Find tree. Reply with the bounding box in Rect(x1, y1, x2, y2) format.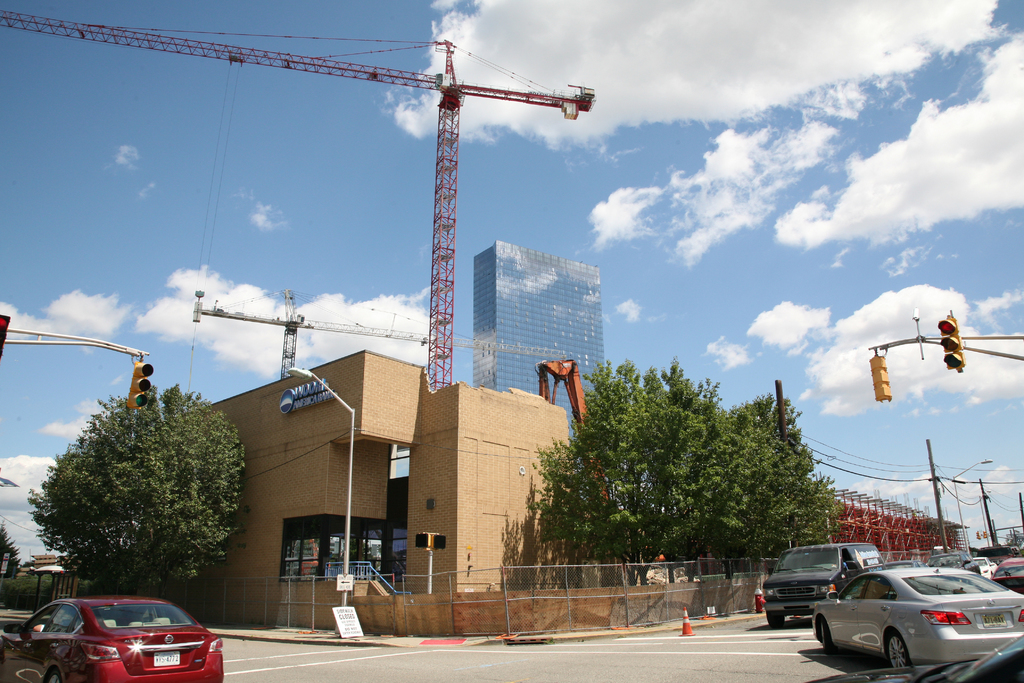
Rect(525, 354, 758, 601).
